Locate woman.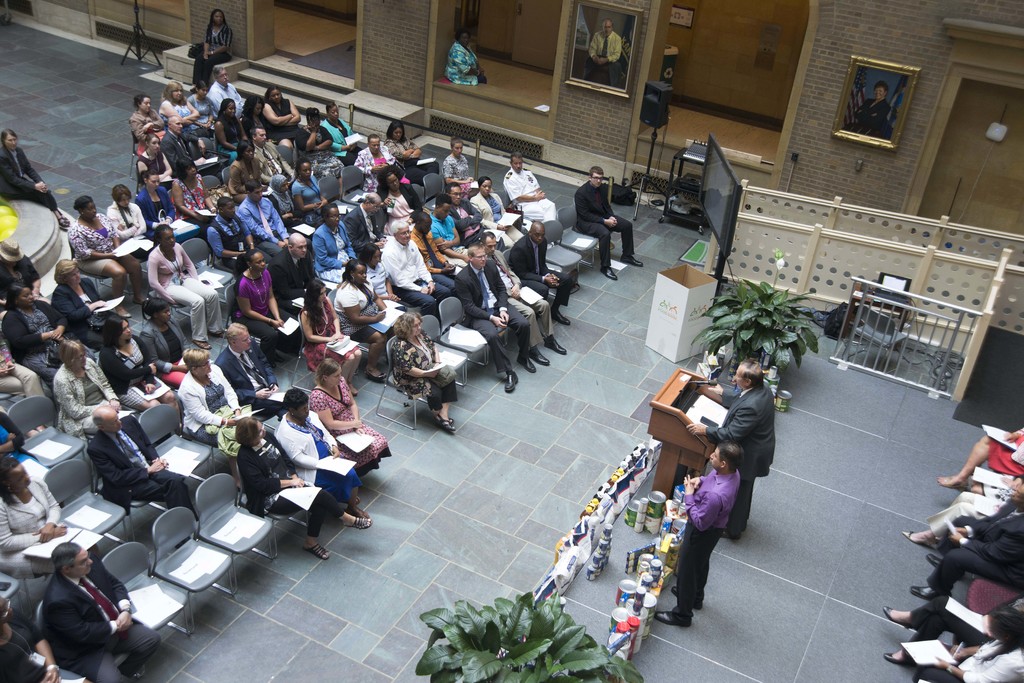
Bounding box: {"x1": 333, "y1": 257, "x2": 396, "y2": 383}.
